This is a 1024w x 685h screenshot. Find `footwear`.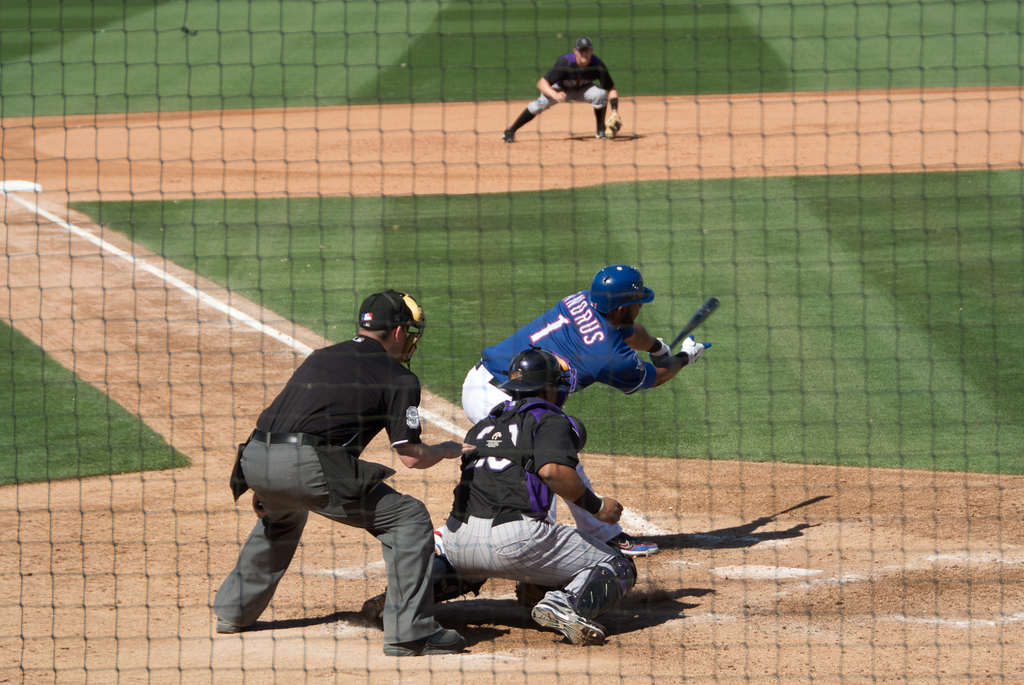
Bounding box: 381, 628, 465, 660.
